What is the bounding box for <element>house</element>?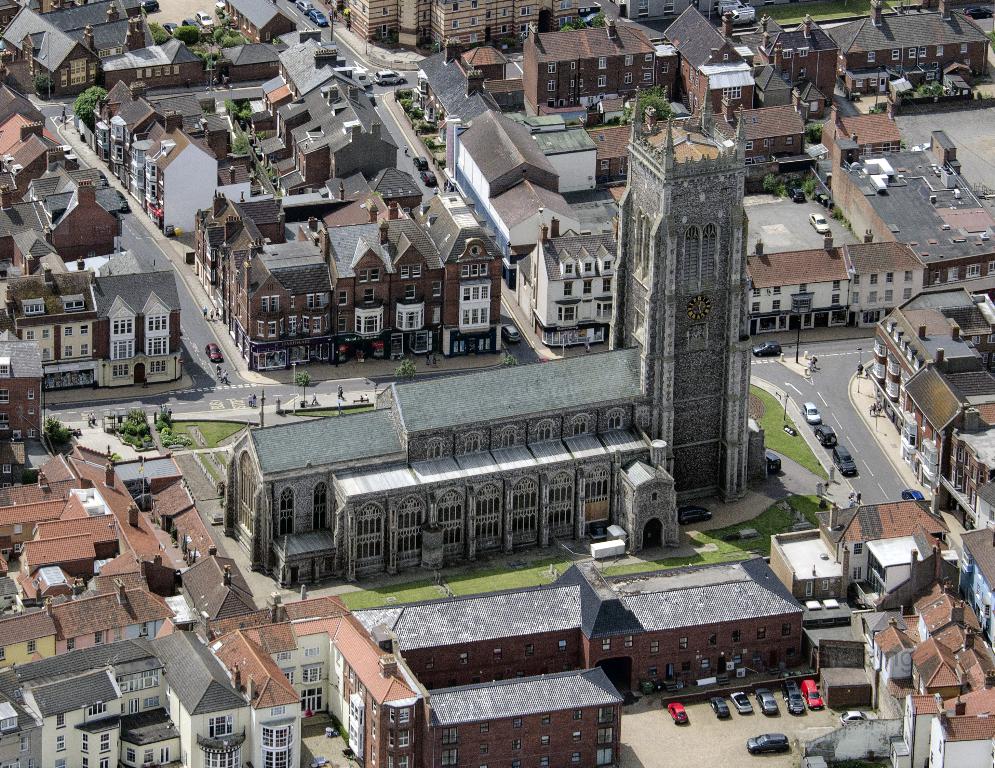
box(129, 116, 211, 234).
